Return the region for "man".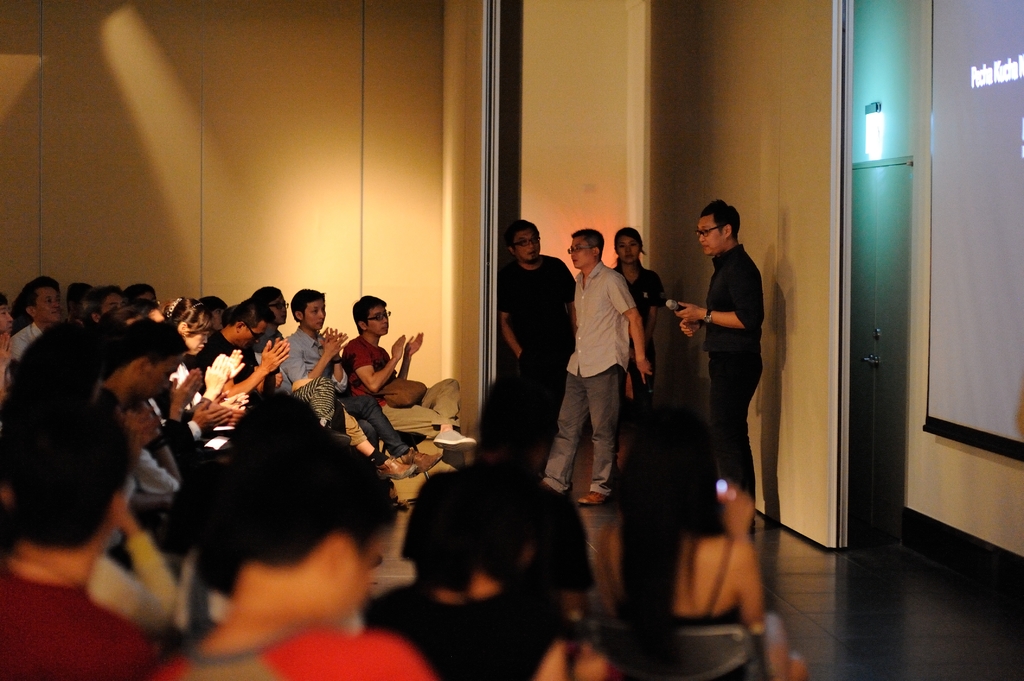
detection(159, 433, 443, 680).
